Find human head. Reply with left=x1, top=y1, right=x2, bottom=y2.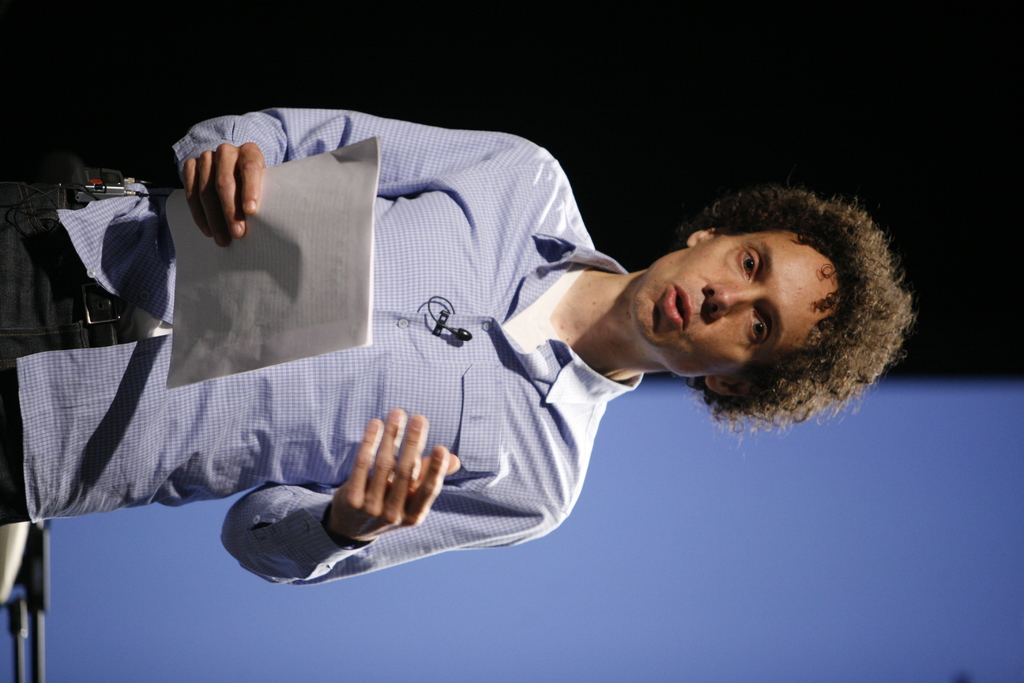
left=600, top=182, right=924, bottom=431.
